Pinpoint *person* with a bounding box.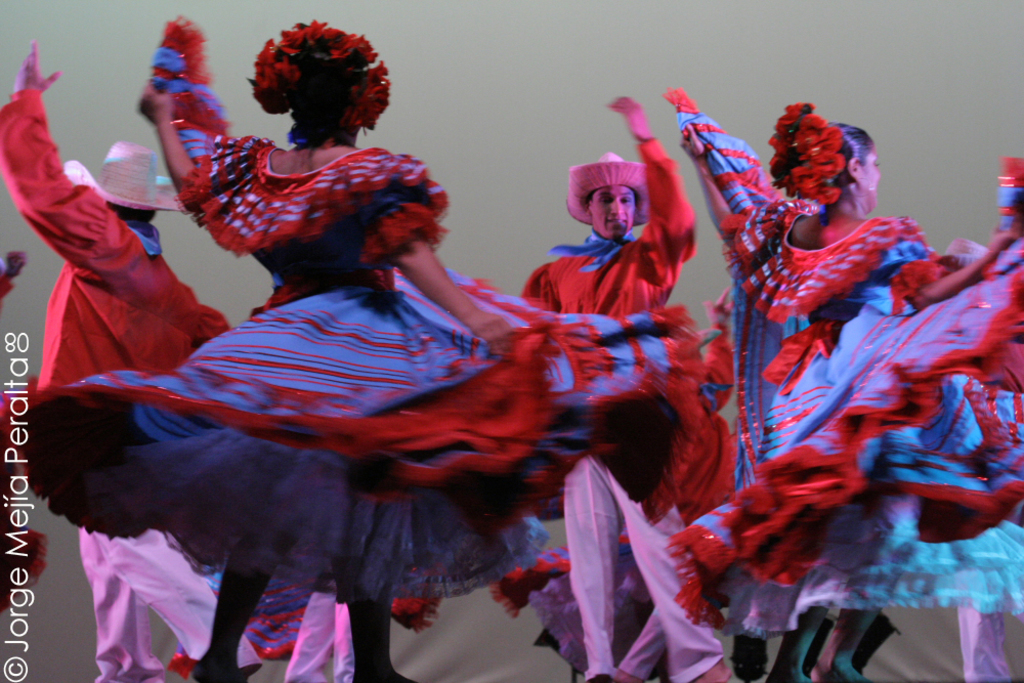
660:85:1023:682.
